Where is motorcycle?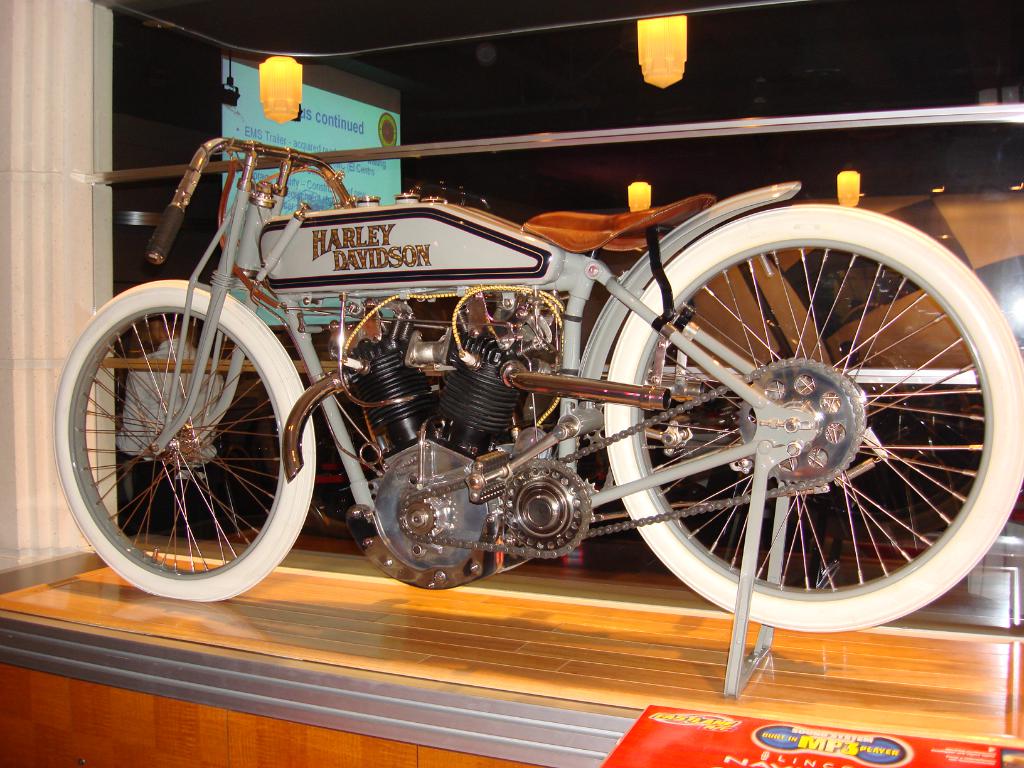
select_region(43, 79, 985, 652).
